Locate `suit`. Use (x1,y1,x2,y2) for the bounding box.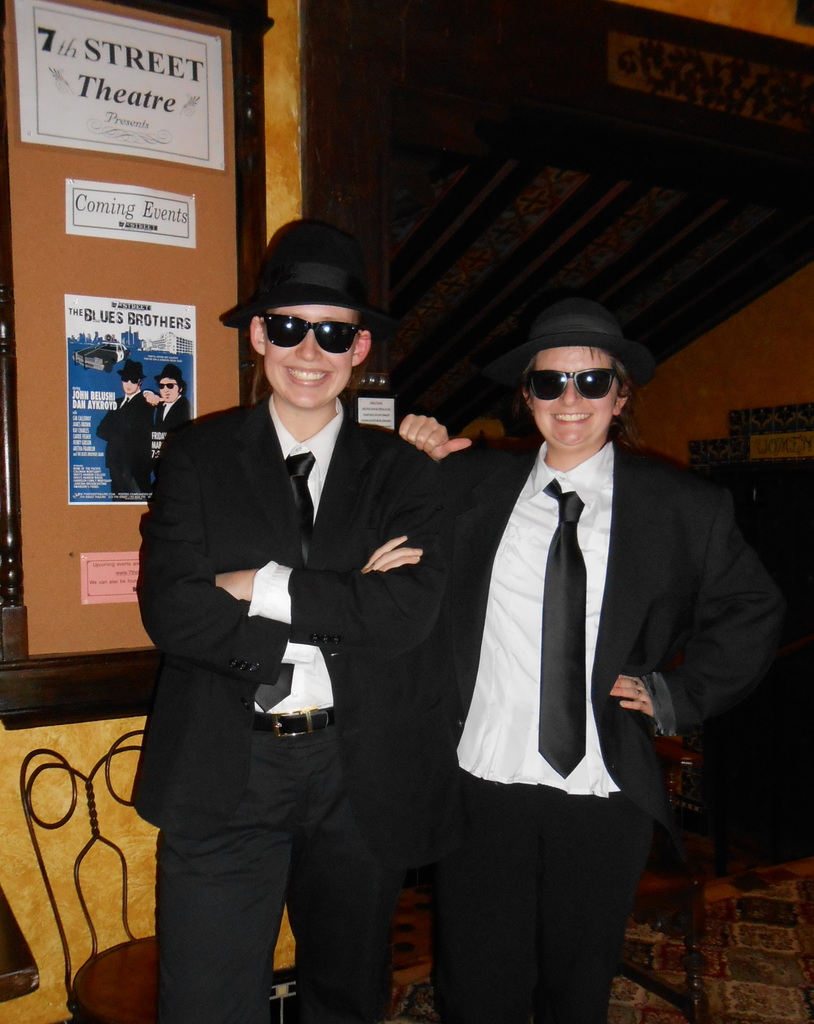
(151,397,195,490).
